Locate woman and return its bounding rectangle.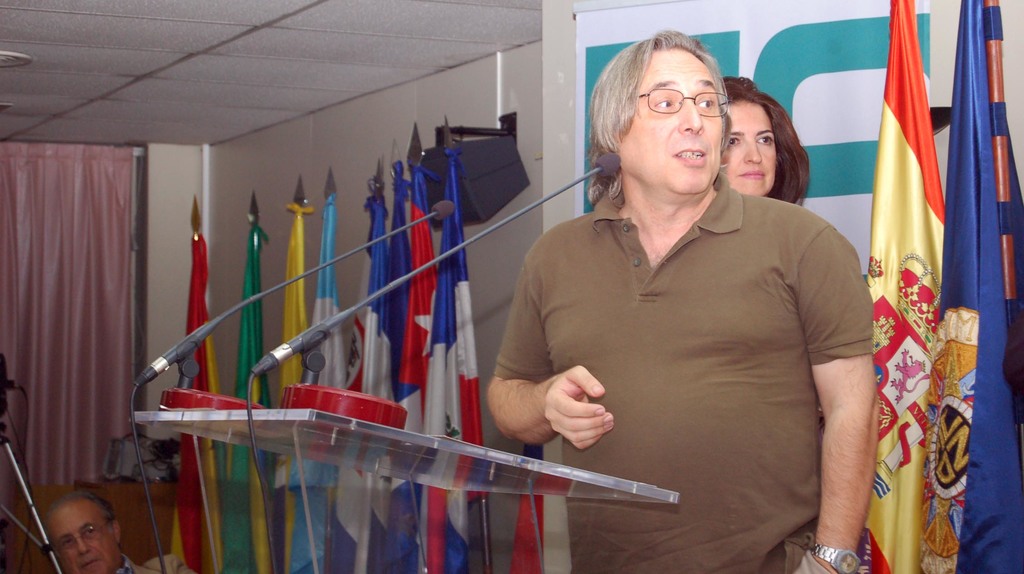
[723, 74, 810, 202].
